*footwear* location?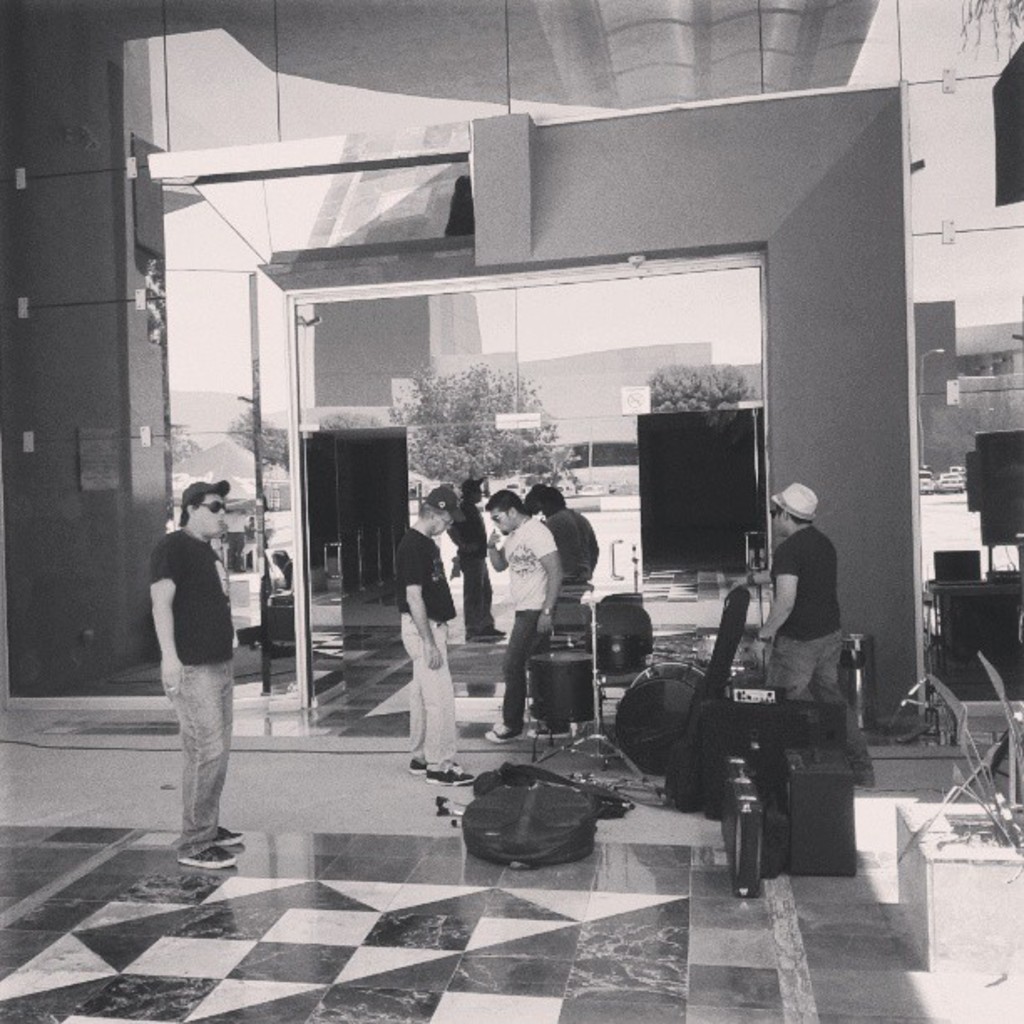
pyautogui.locateOnScreen(485, 718, 520, 743)
